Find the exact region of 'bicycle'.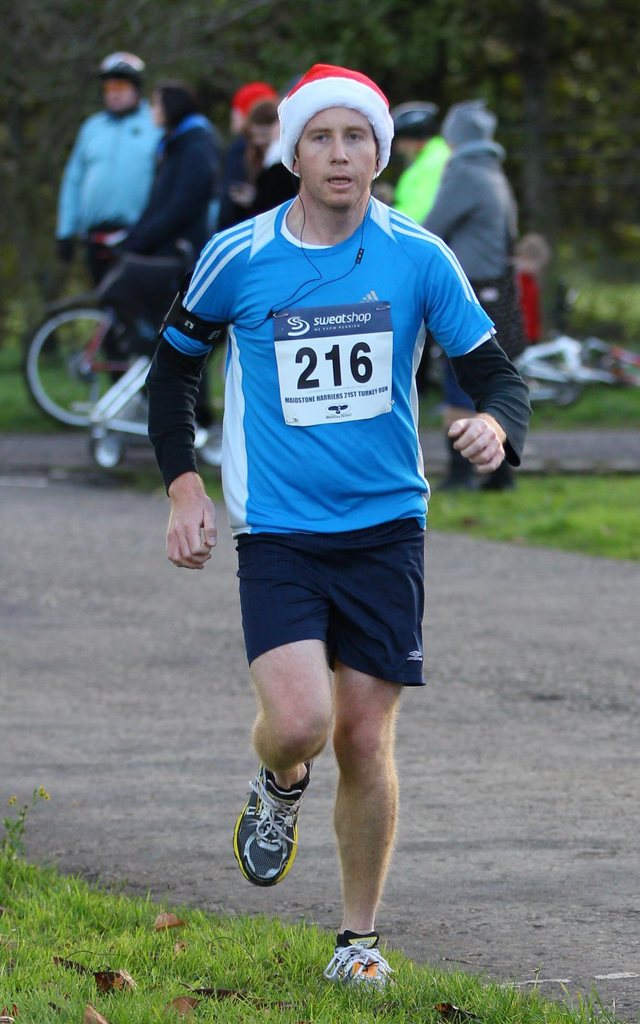
Exact region: detection(21, 236, 199, 422).
